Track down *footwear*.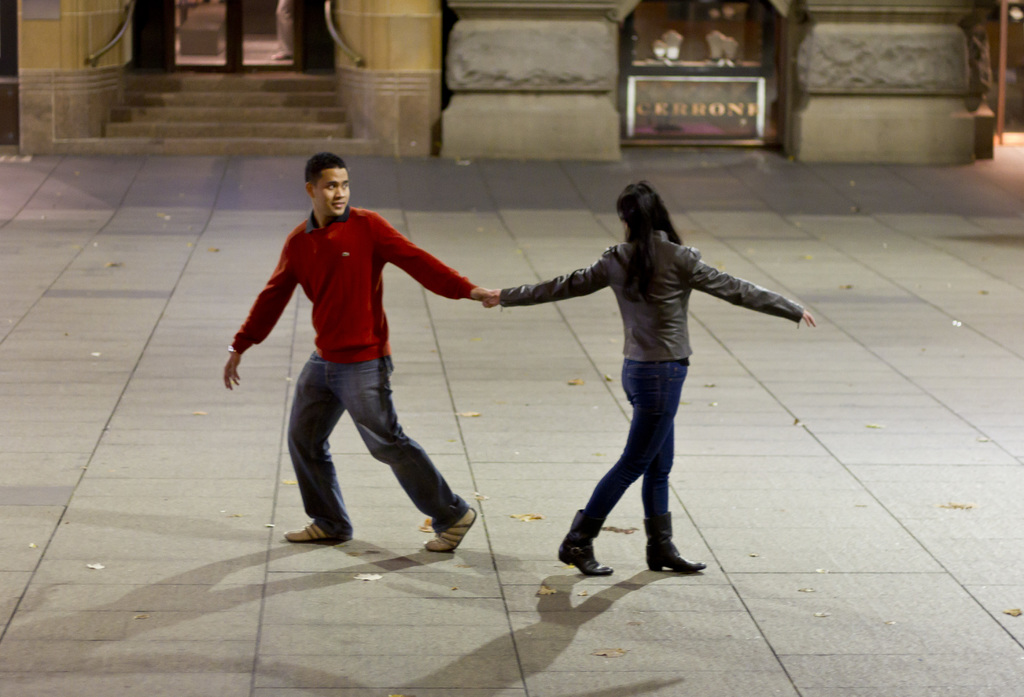
Tracked to 282,520,355,544.
